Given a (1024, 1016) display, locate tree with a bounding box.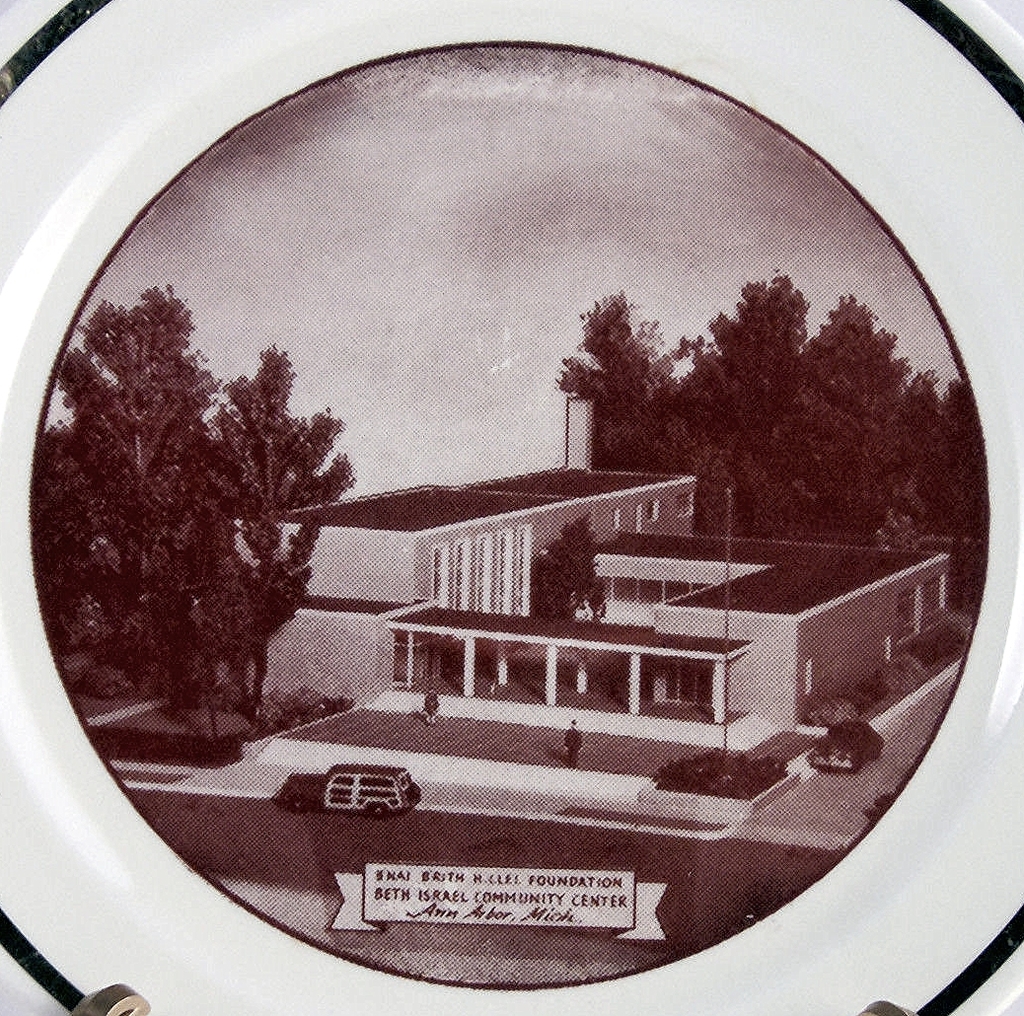
Located: select_region(528, 506, 617, 628).
